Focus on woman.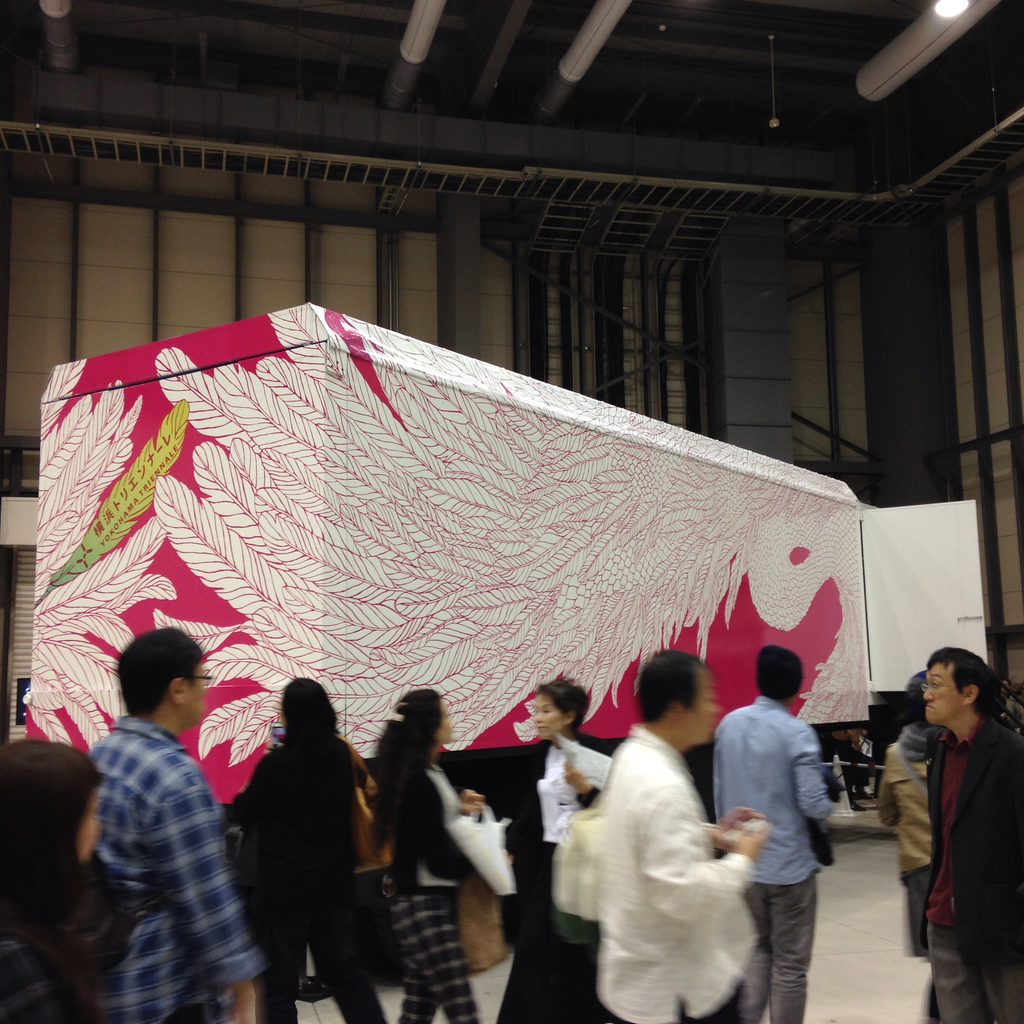
Focused at locate(223, 671, 382, 1023).
